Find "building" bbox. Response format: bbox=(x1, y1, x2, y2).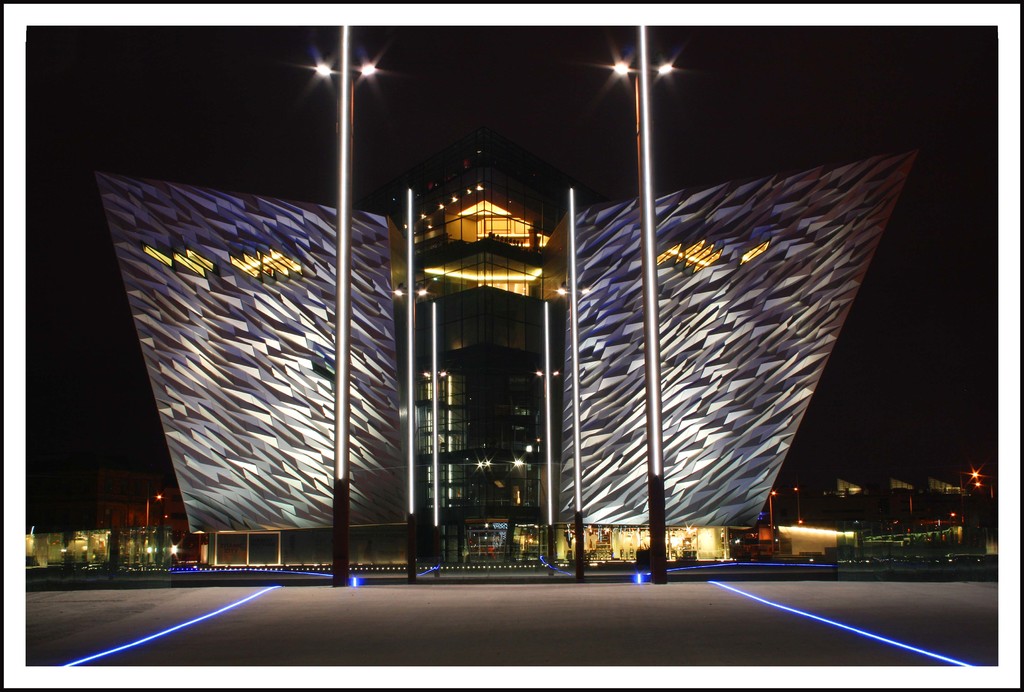
bbox=(96, 144, 927, 570).
